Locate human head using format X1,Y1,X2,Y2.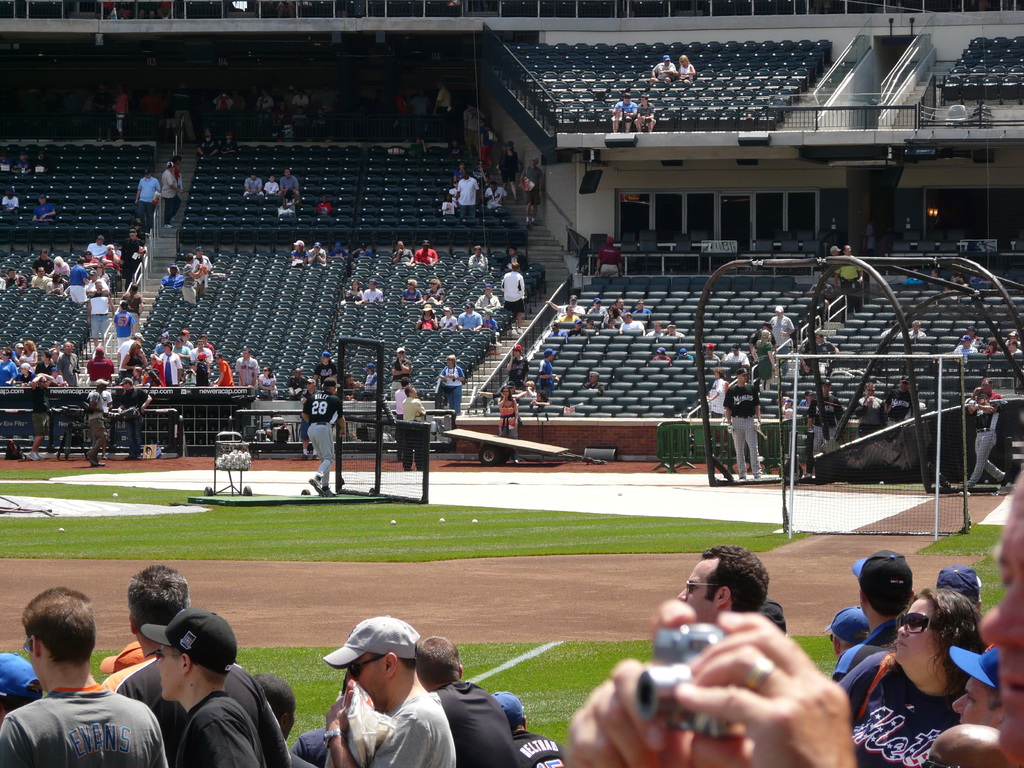
892,587,985,660.
